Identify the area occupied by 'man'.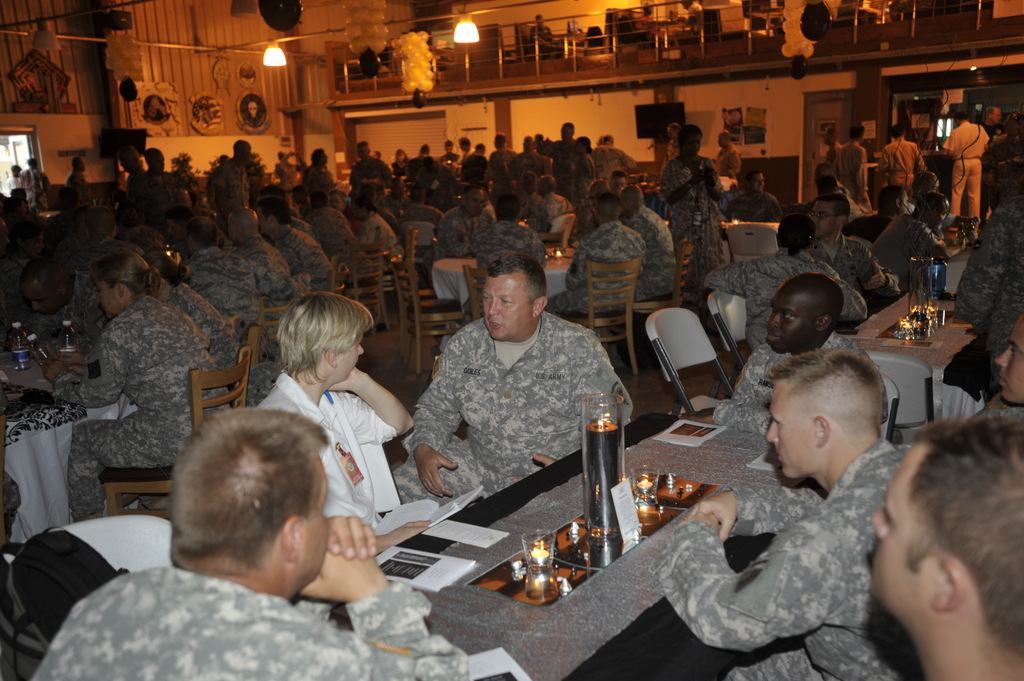
Area: rect(441, 140, 463, 175).
